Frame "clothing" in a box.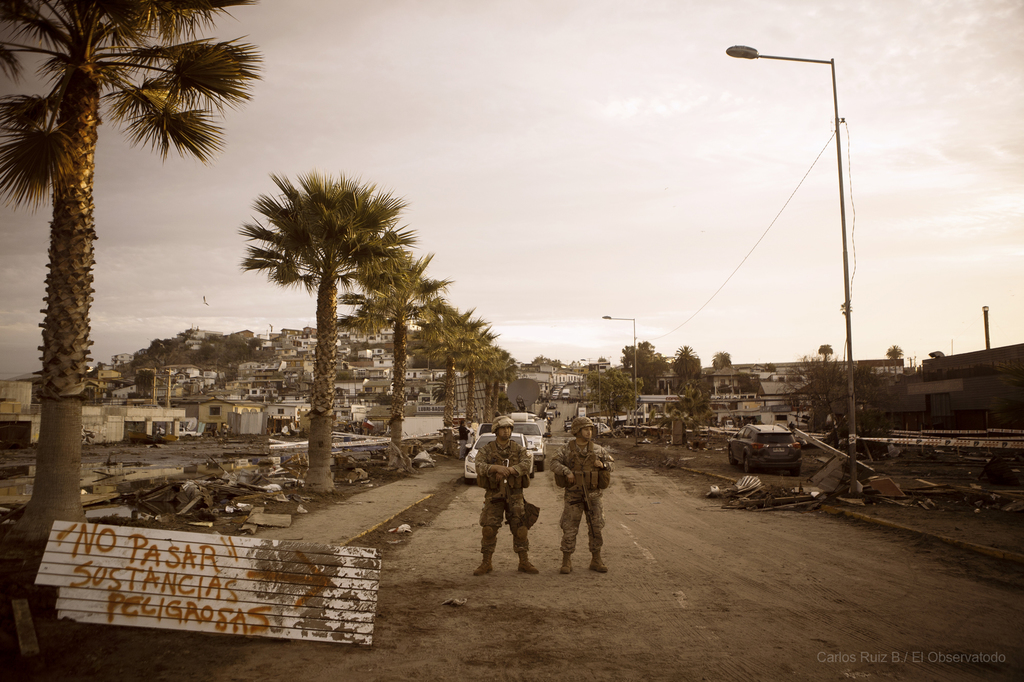
bbox(559, 426, 620, 565).
